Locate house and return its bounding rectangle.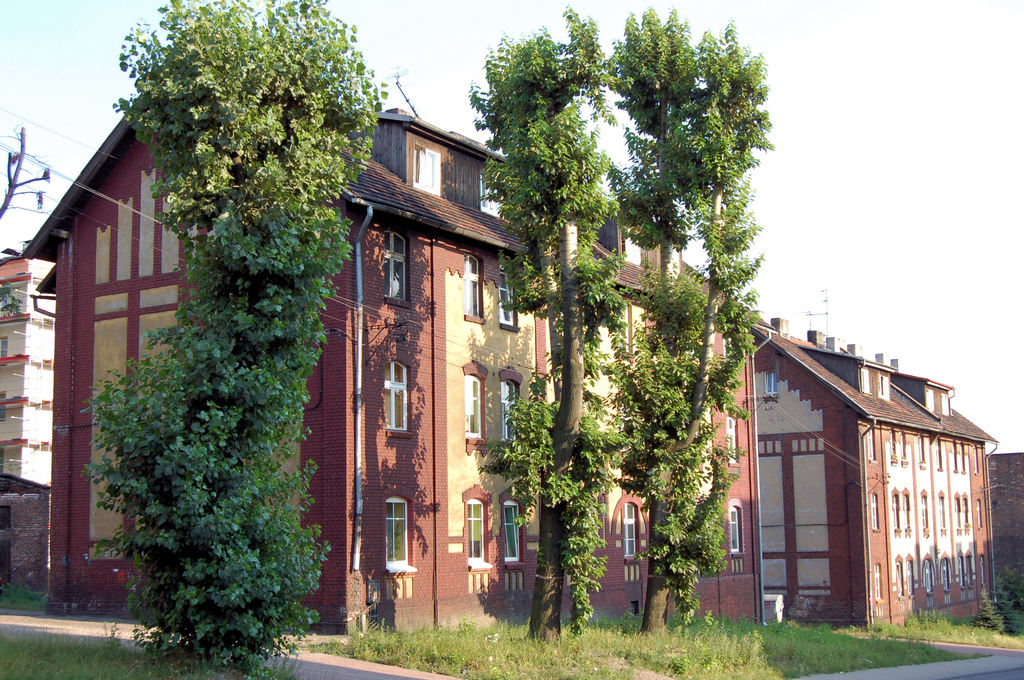
(x1=750, y1=320, x2=1000, y2=623).
